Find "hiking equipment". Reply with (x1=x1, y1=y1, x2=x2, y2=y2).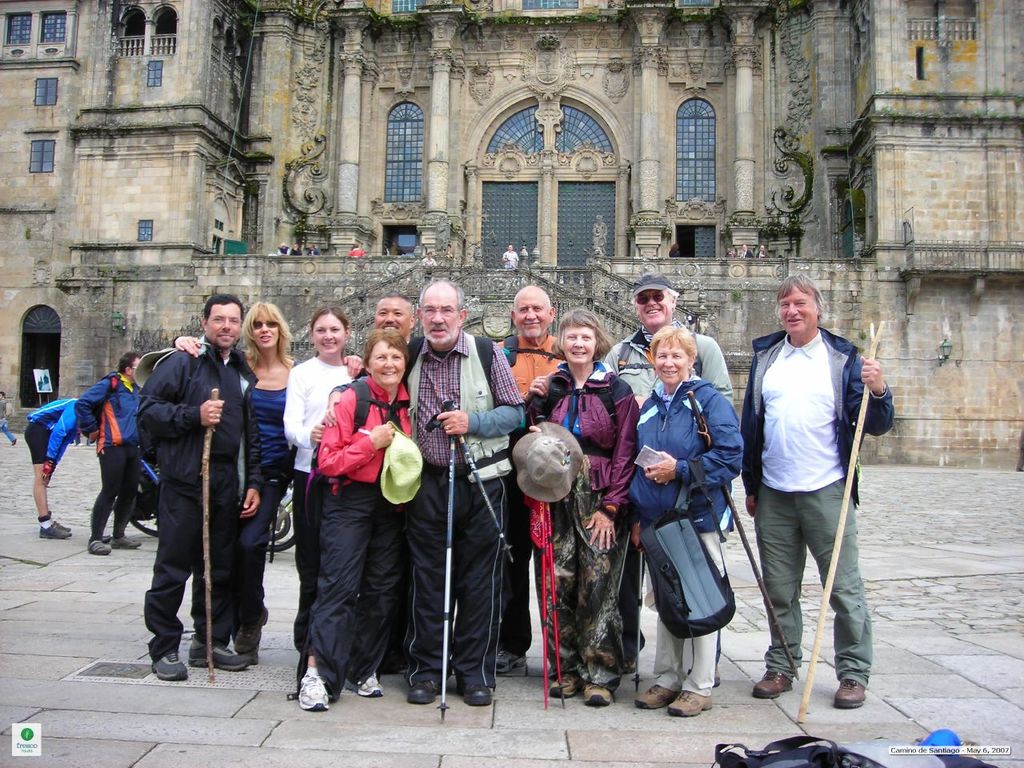
(x1=86, y1=534, x2=110, y2=558).
